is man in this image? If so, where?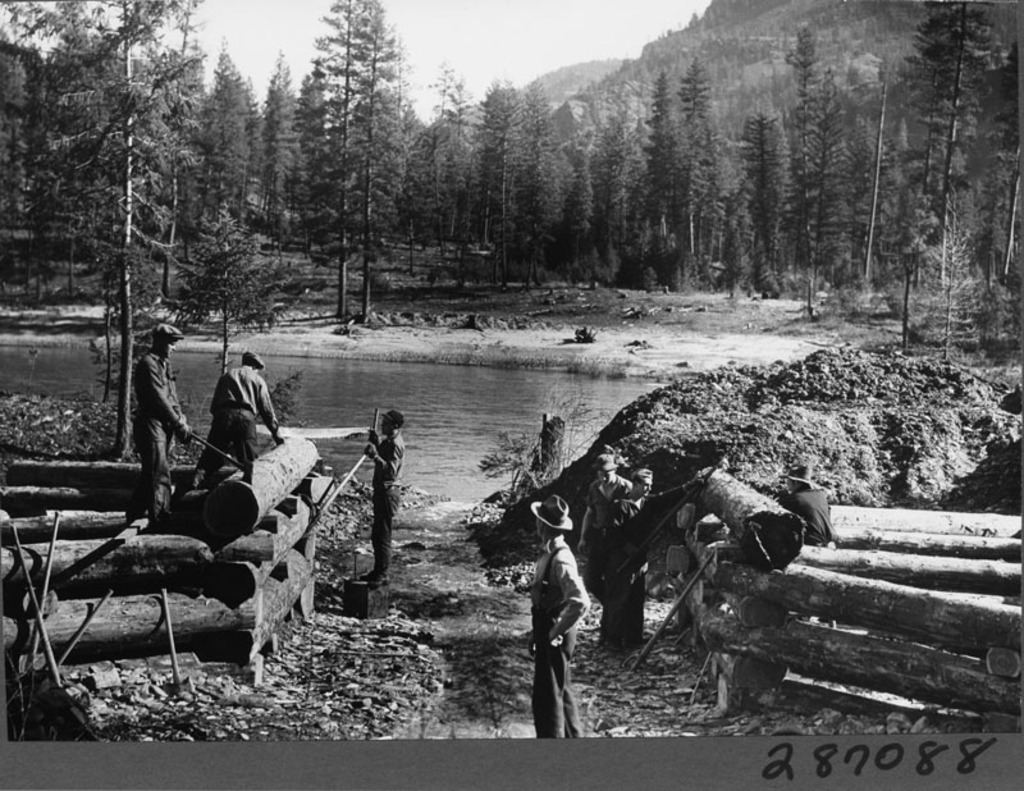
Yes, at (196,346,273,489).
